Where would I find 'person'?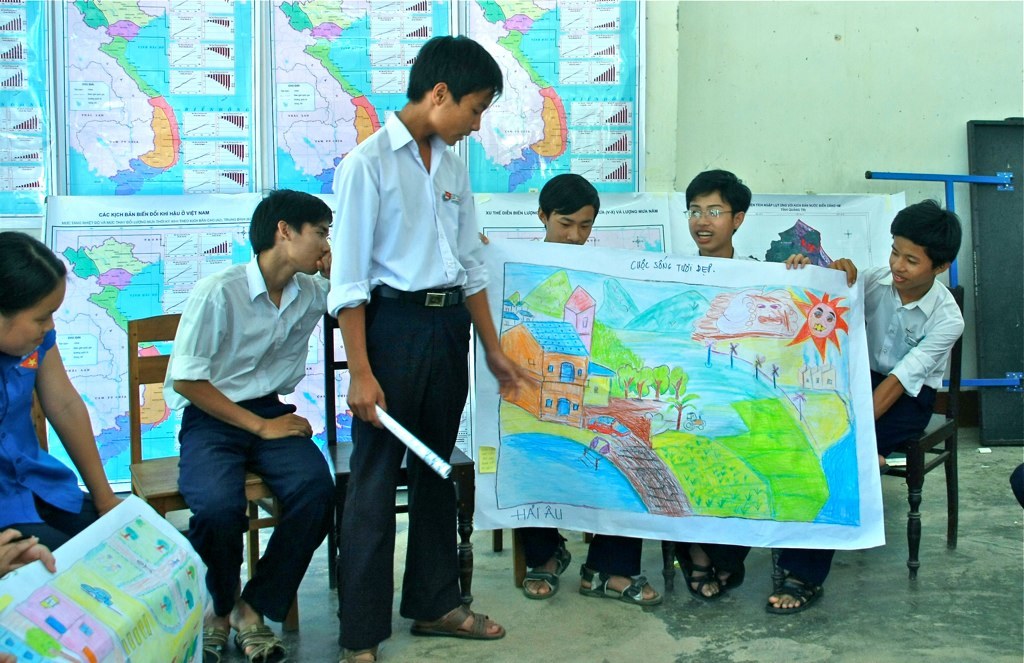
At pyautogui.locateOnScreen(518, 174, 664, 607).
